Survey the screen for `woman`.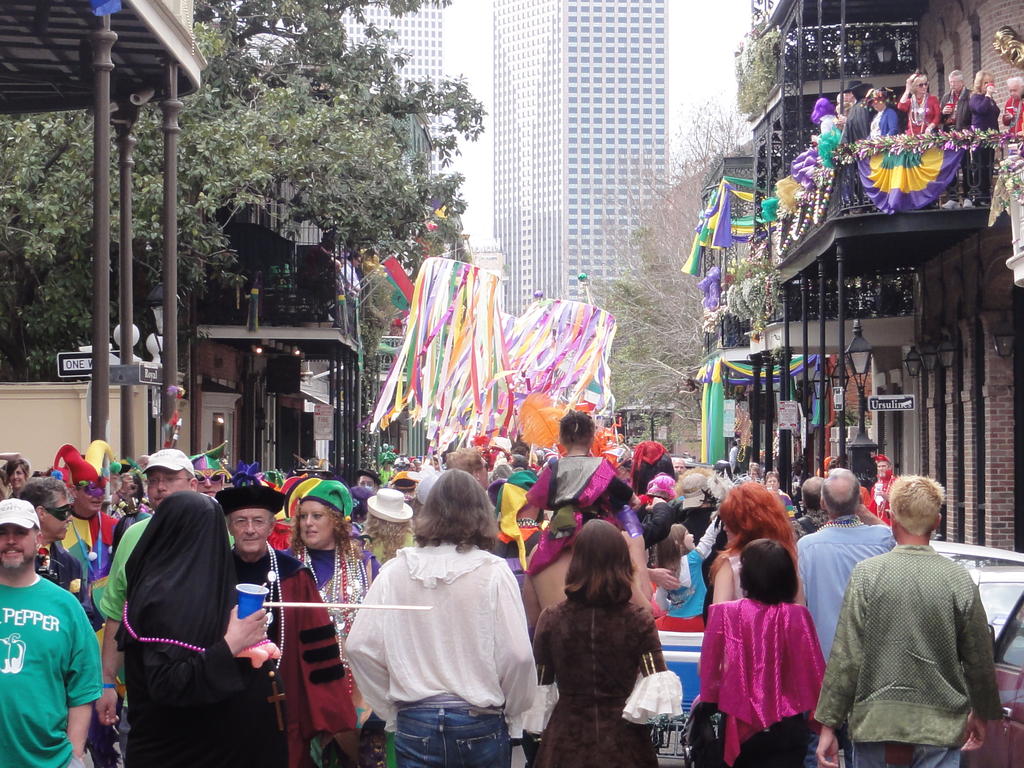
Survey found: rect(283, 476, 371, 767).
